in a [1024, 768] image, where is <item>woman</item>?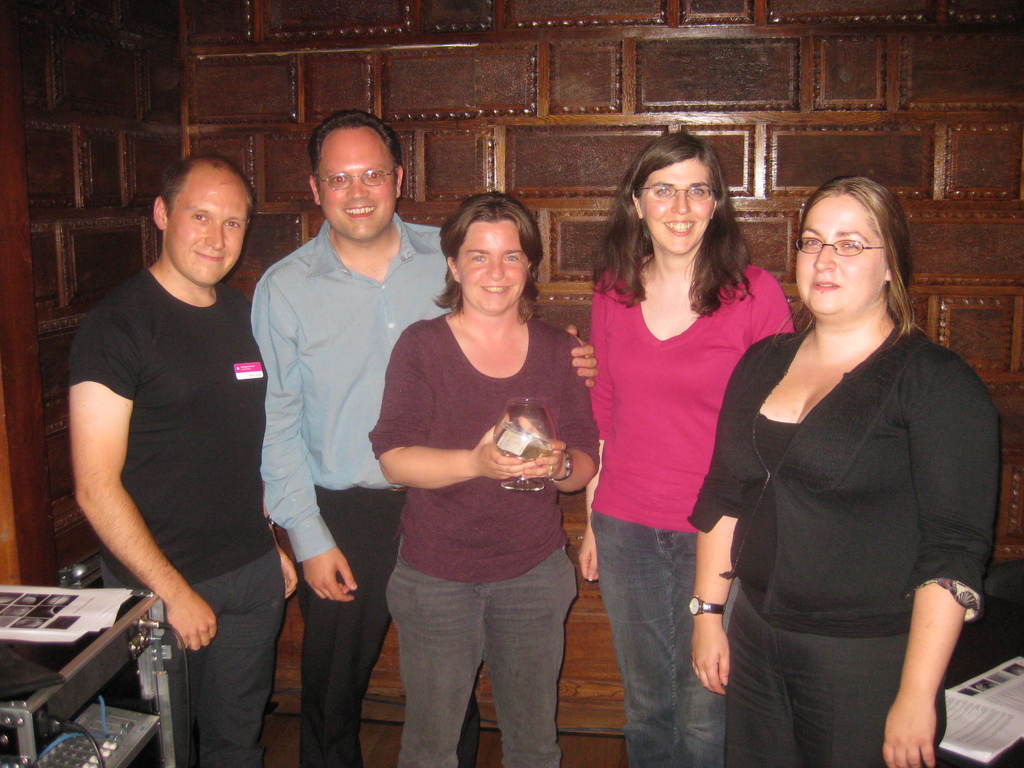
x1=703 y1=161 x2=979 y2=767.
